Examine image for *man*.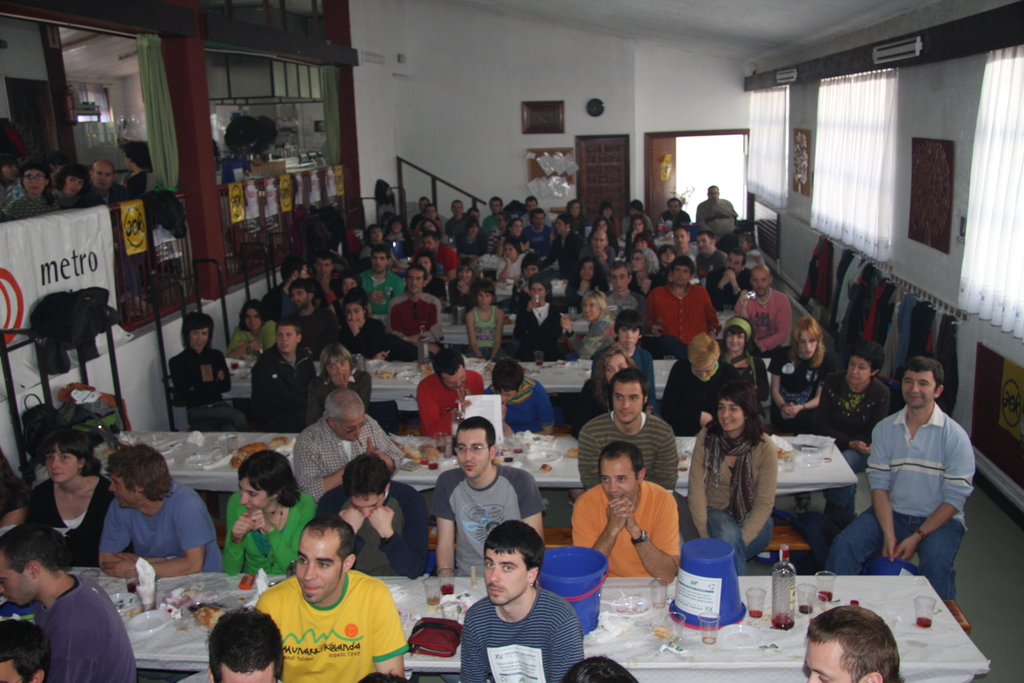
Examination result: {"x1": 314, "y1": 450, "x2": 431, "y2": 573}.
